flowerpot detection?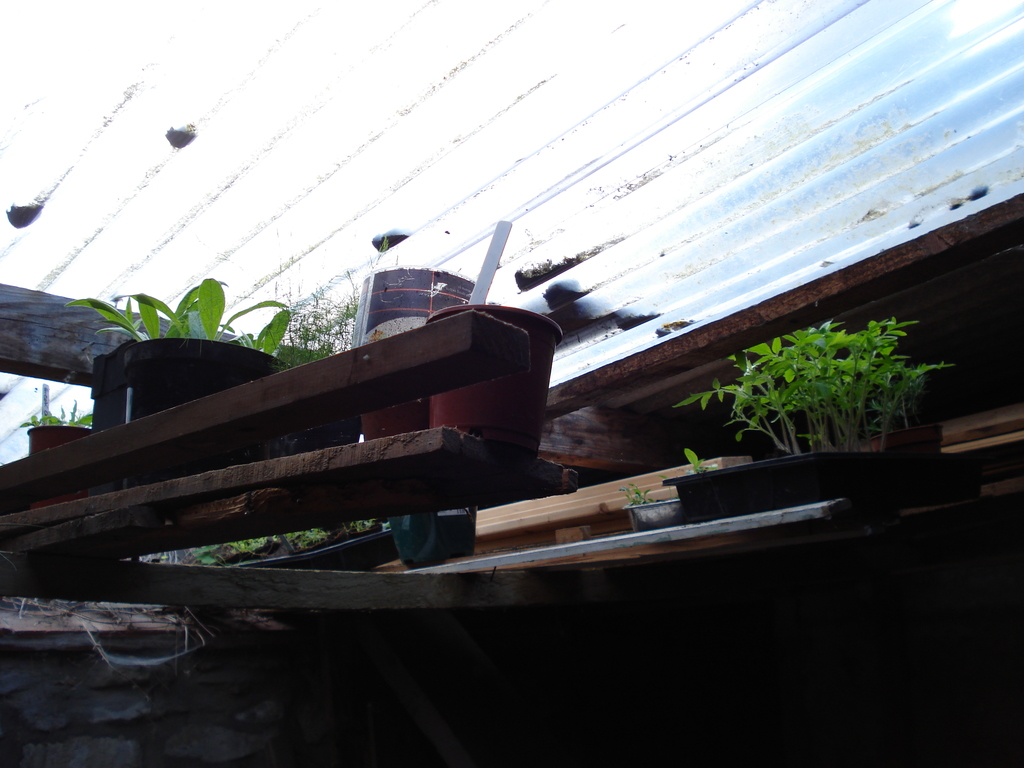
l=91, t=339, r=137, b=431
